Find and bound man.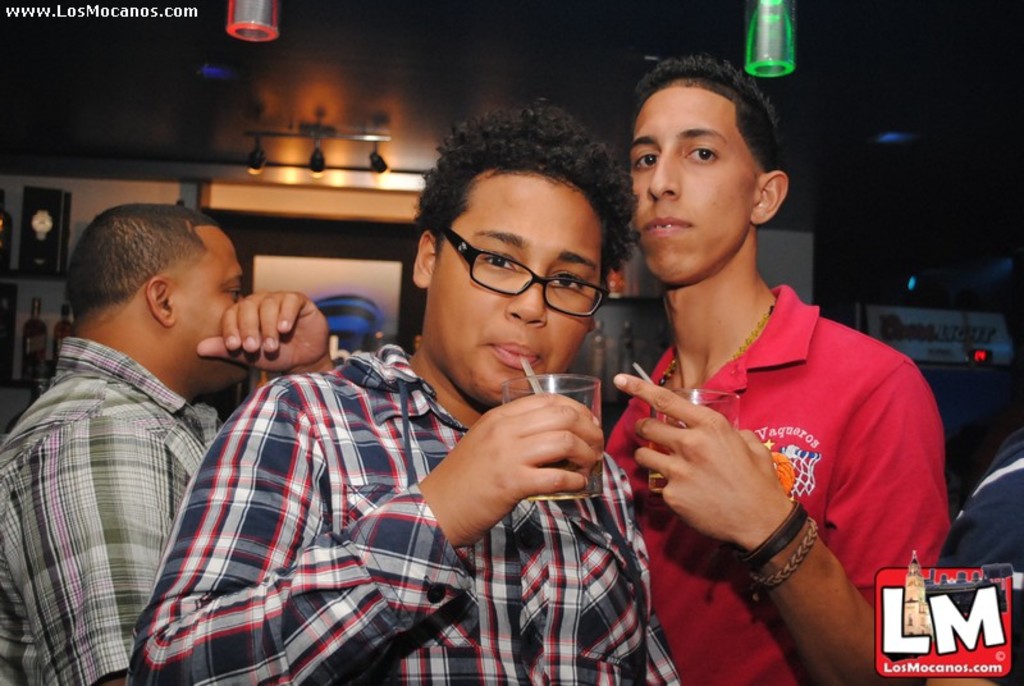
Bound: 0/203/332/685.
